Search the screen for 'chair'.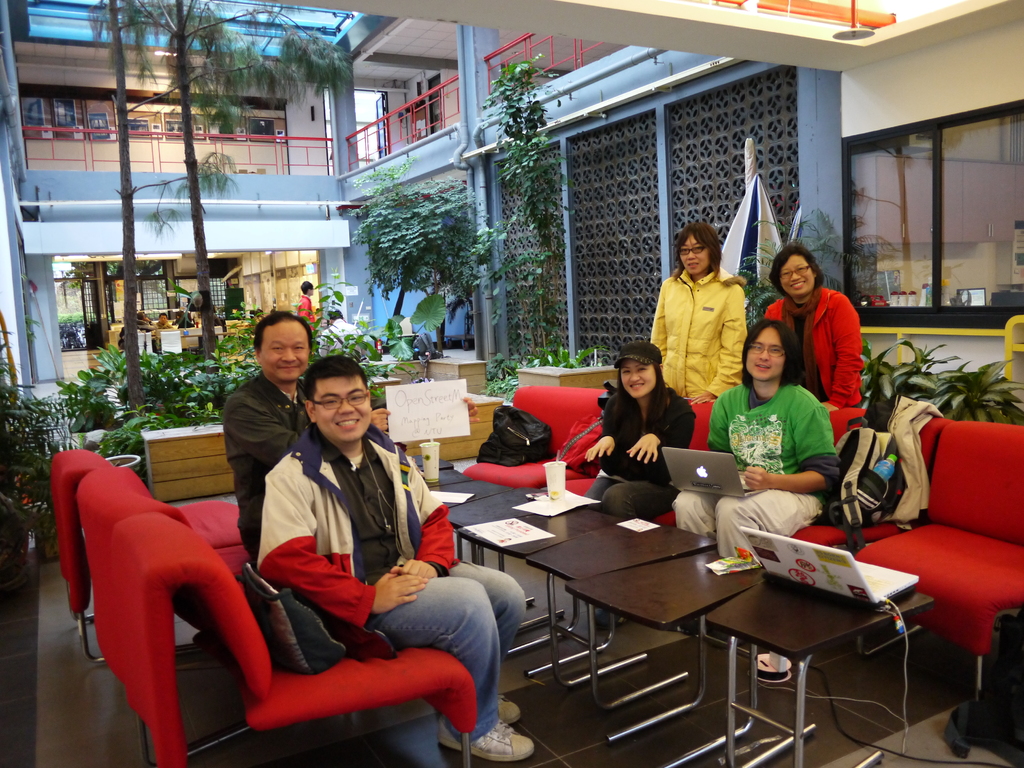
Found at l=793, t=407, r=940, b=549.
